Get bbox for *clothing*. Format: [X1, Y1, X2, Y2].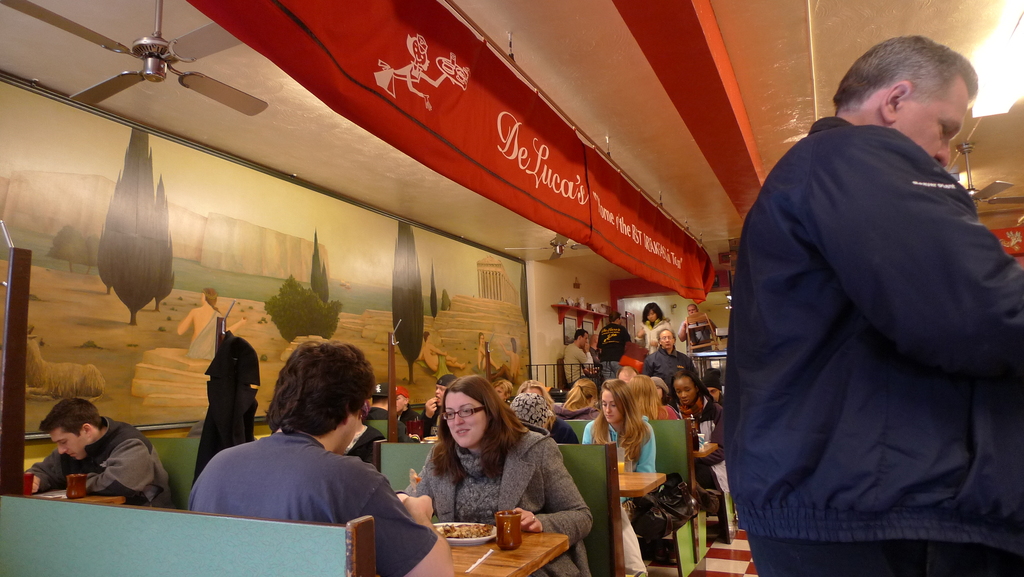
[581, 416, 657, 473].
